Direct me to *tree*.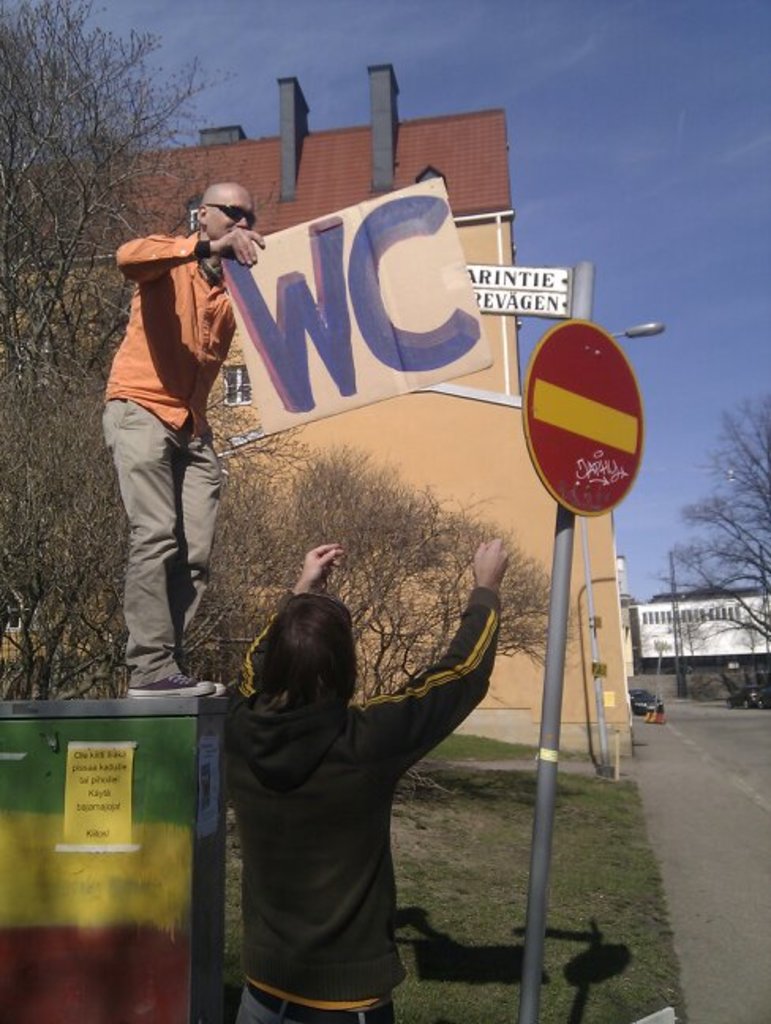
Direction: box(607, 378, 769, 698).
